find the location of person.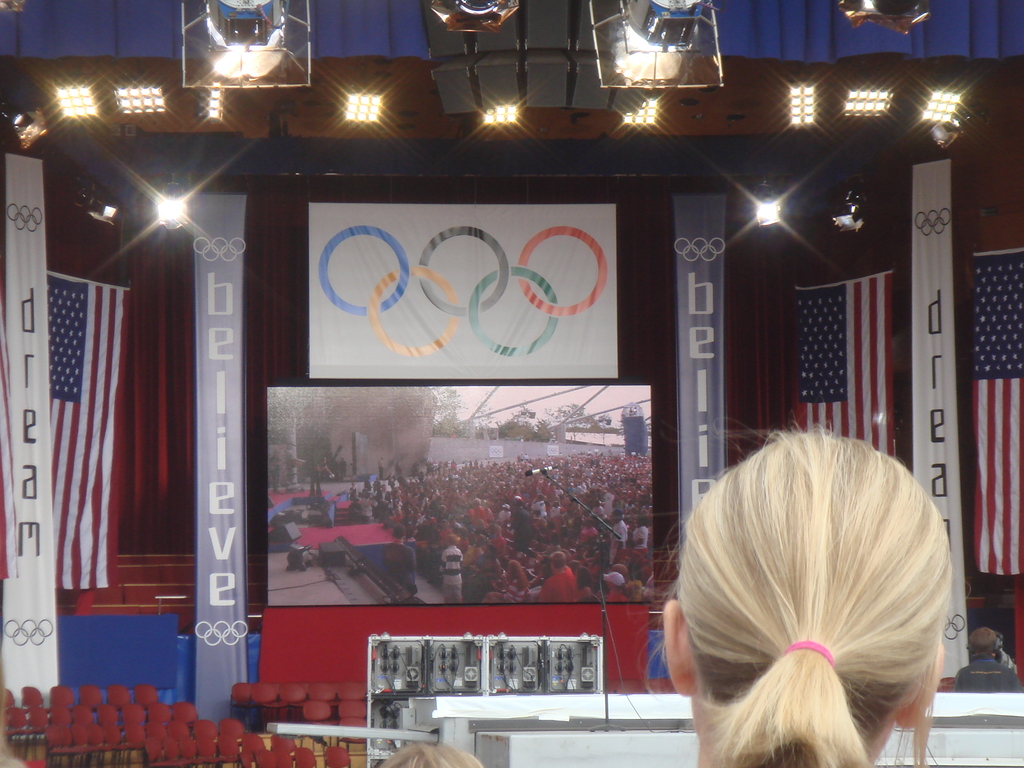
Location: 653:418:952:767.
